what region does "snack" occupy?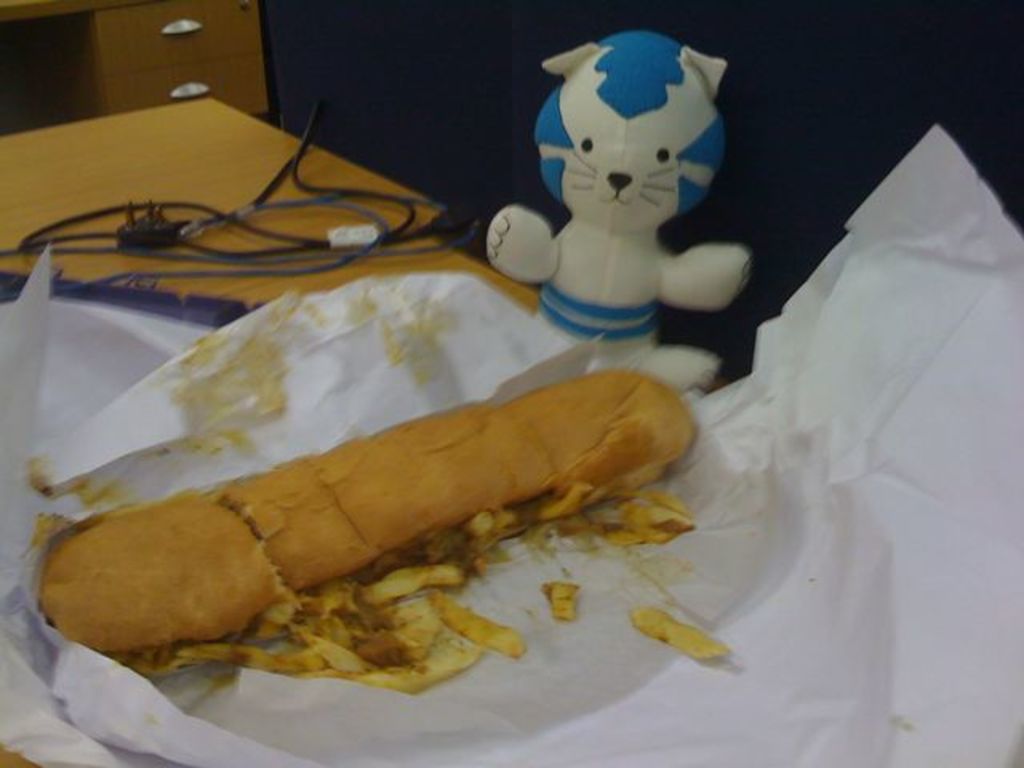
crop(24, 358, 709, 680).
